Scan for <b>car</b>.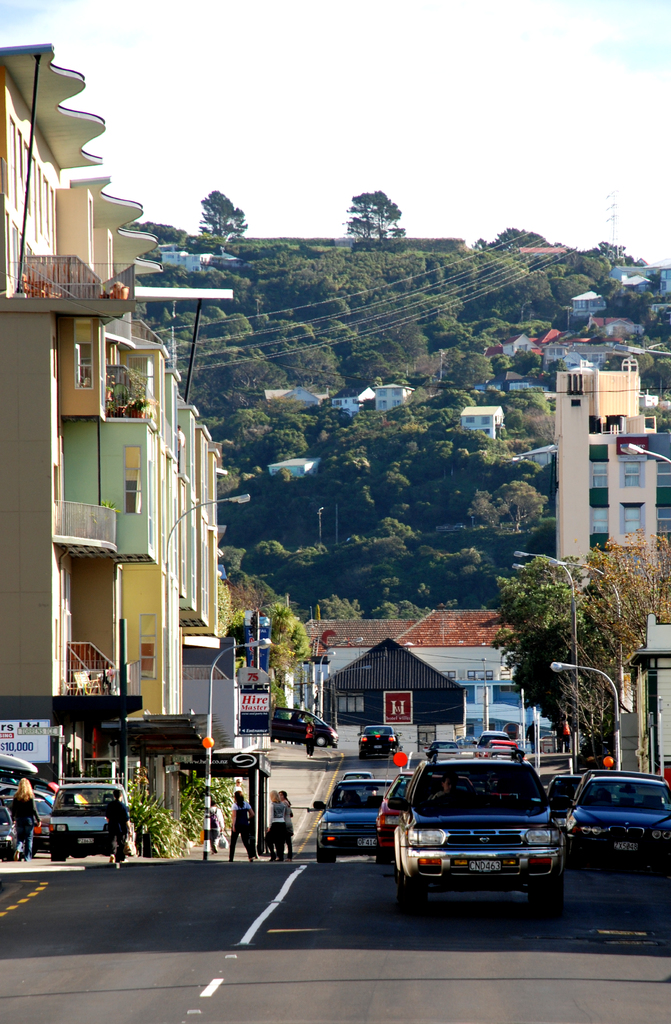
Scan result: (x1=340, y1=764, x2=371, y2=781).
